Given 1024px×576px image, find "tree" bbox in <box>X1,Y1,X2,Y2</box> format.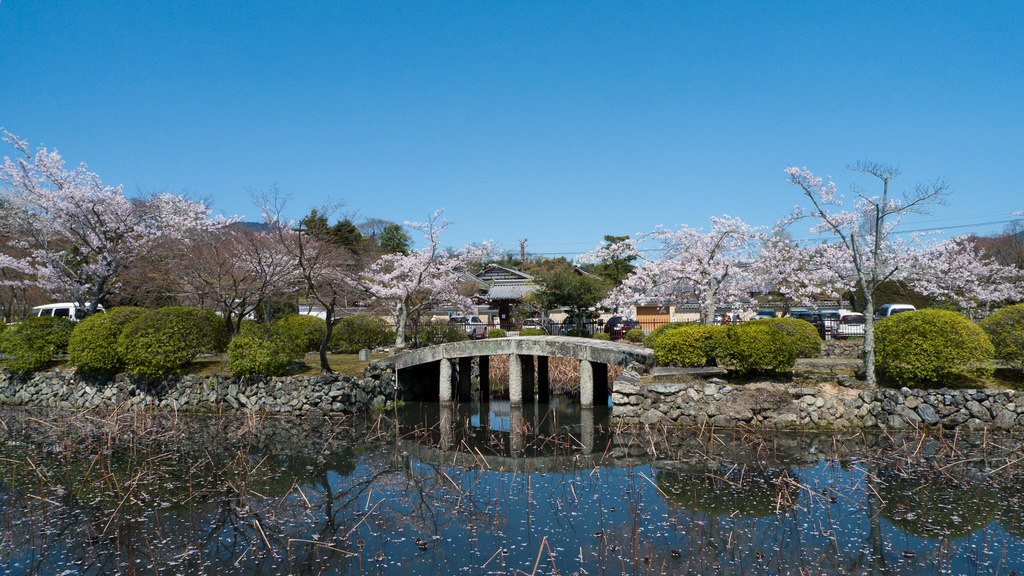
<box>589,230,638,288</box>.
